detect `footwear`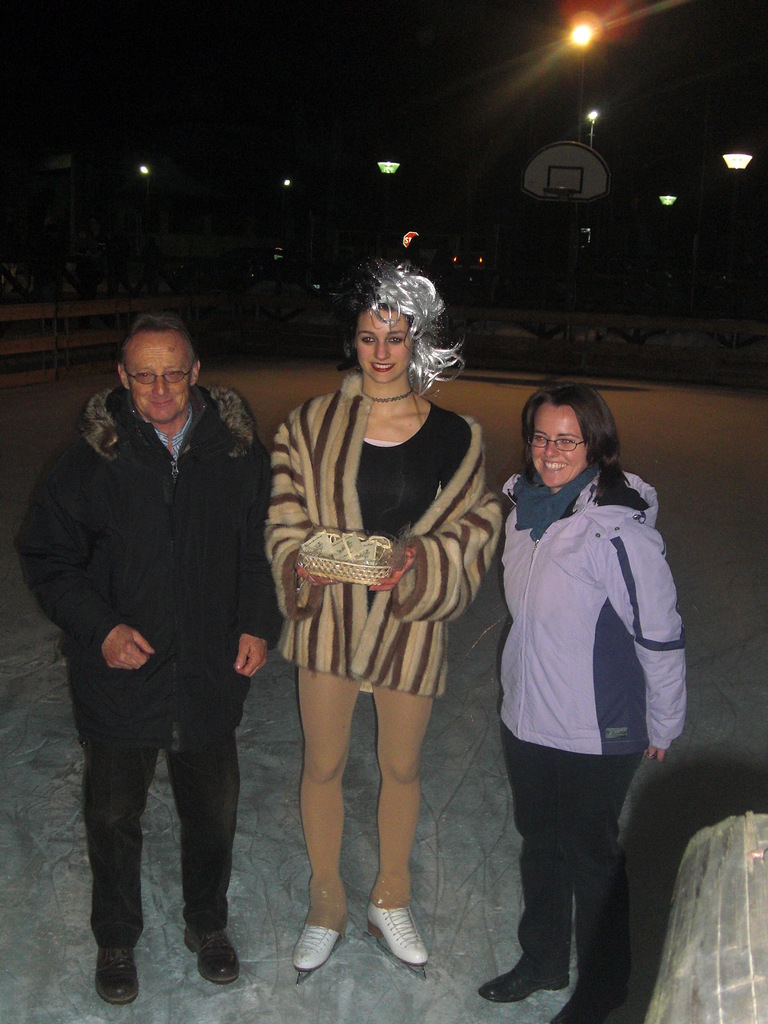
[x1=93, y1=945, x2=137, y2=1008]
